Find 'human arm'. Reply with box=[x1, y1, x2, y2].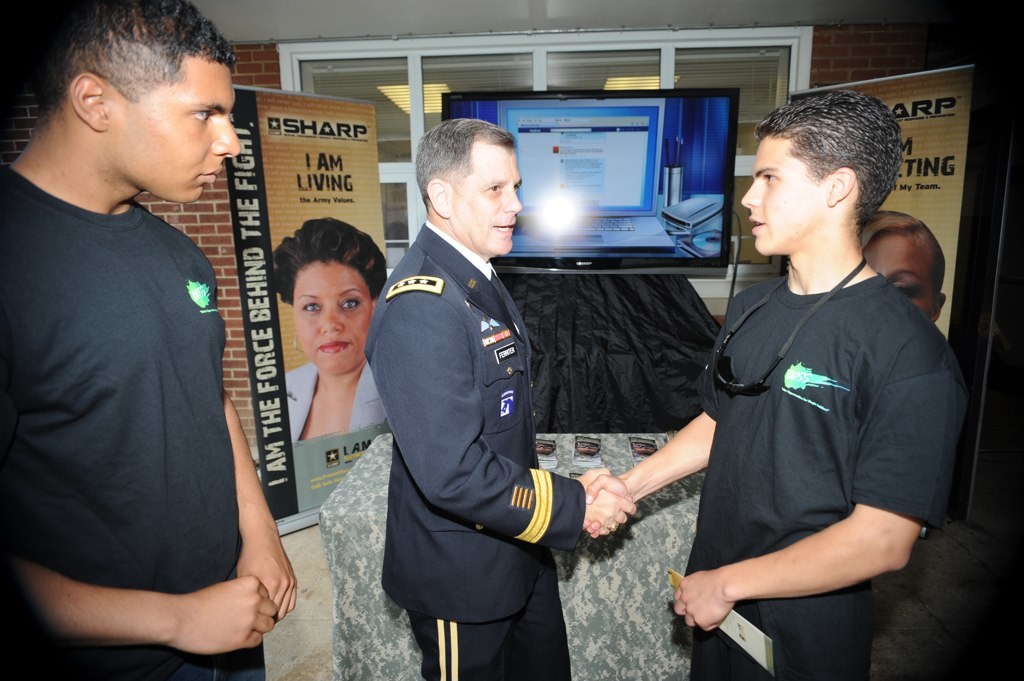
box=[369, 287, 646, 542].
